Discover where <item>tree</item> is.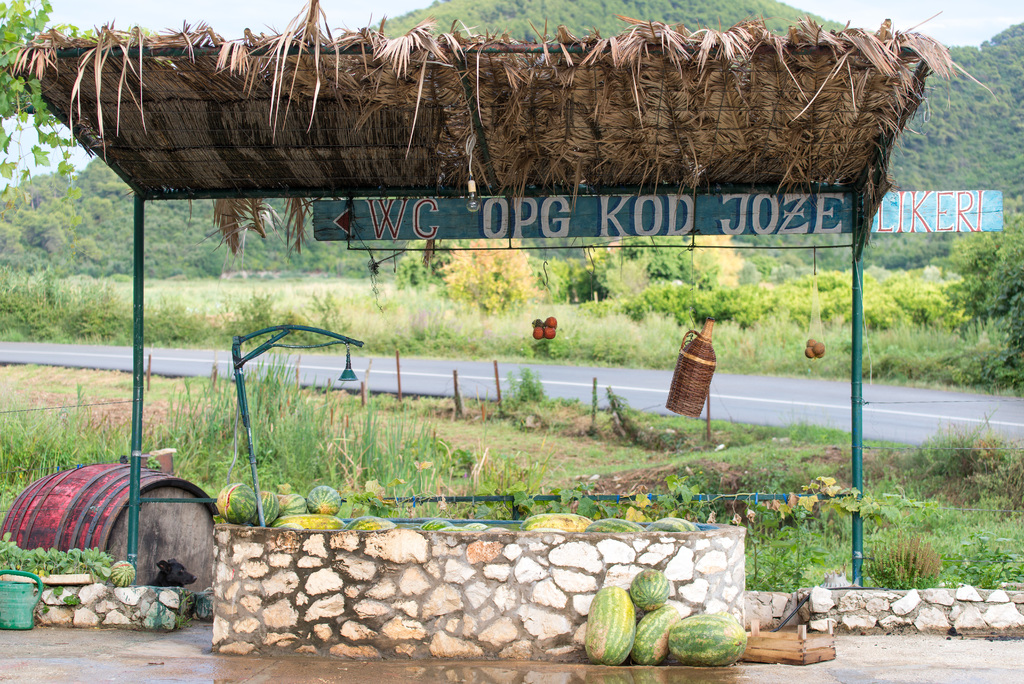
Discovered at (left=0, top=0, right=146, bottom=179).
